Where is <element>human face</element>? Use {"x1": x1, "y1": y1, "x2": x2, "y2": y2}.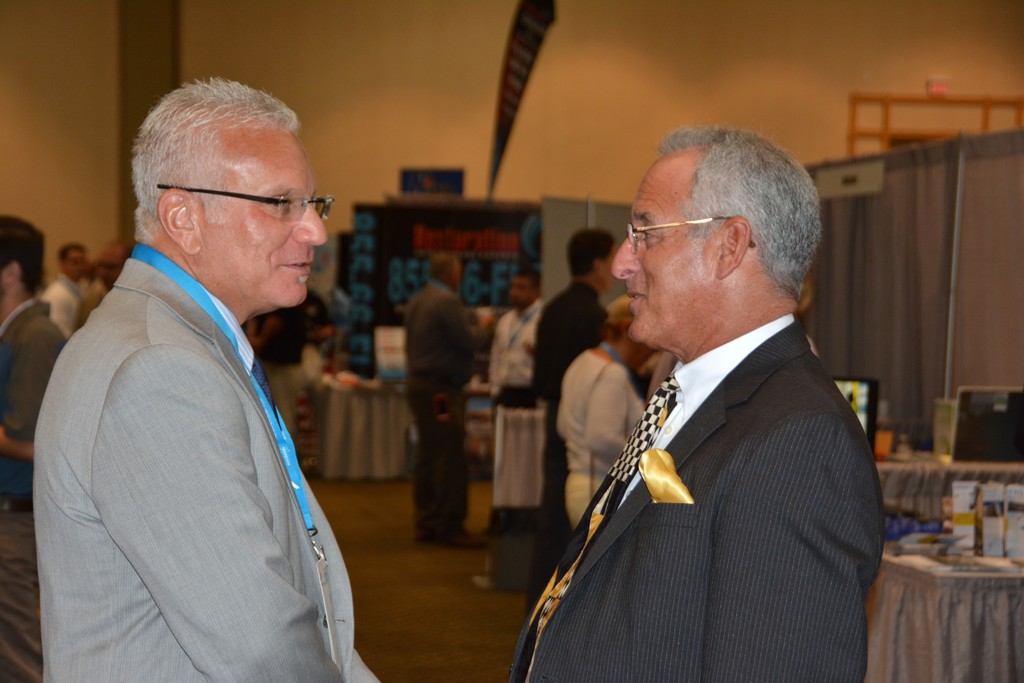
{"x1": 612, "y1": 159, "x2": 721, "y2": 345}.
